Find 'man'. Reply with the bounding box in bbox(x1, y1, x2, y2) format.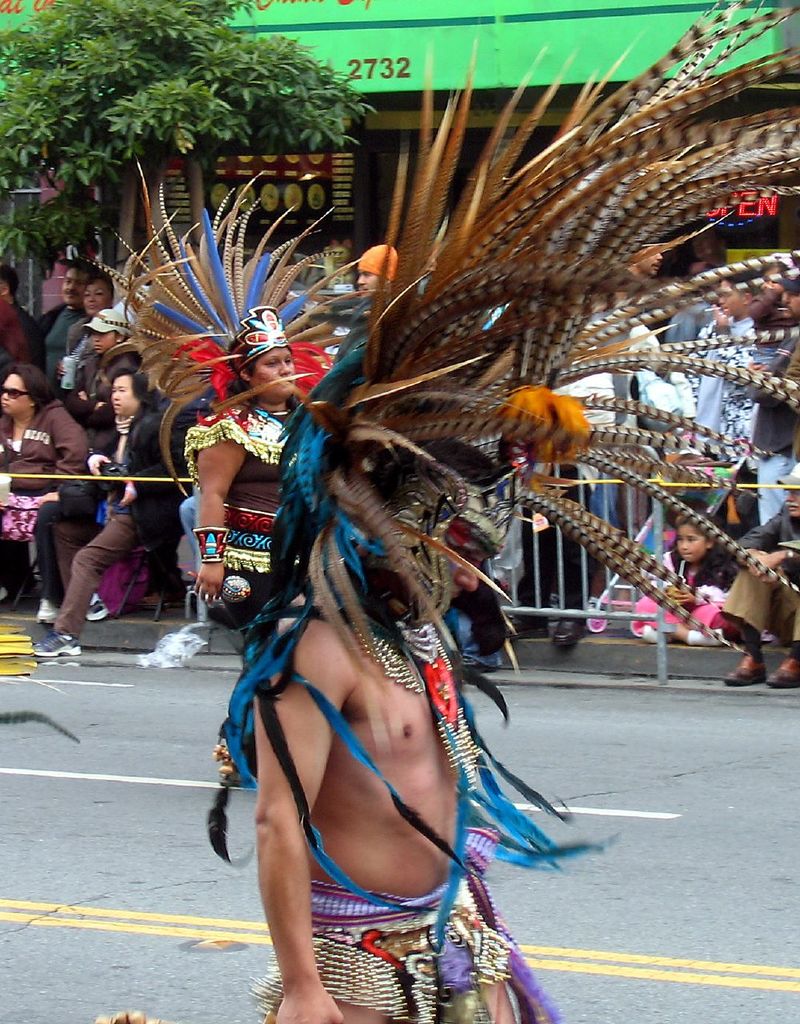
bbox(625, 232, 665, 289).
